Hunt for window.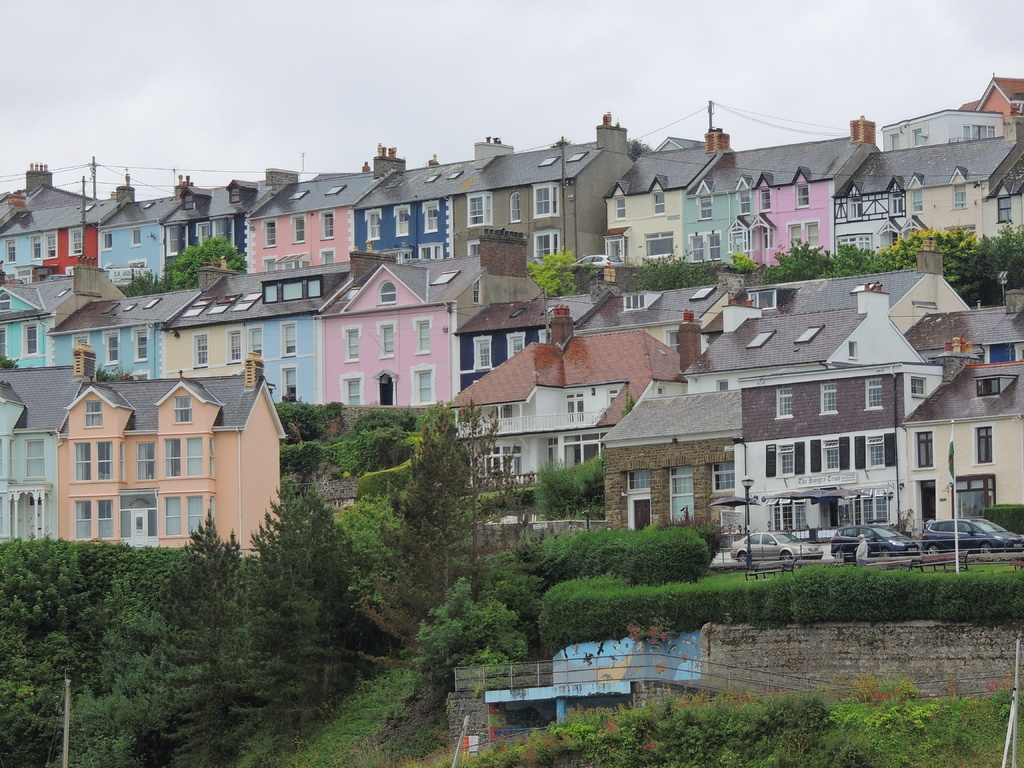
Hunted down at x1=425 y1=205 x2=439 y2=230.
